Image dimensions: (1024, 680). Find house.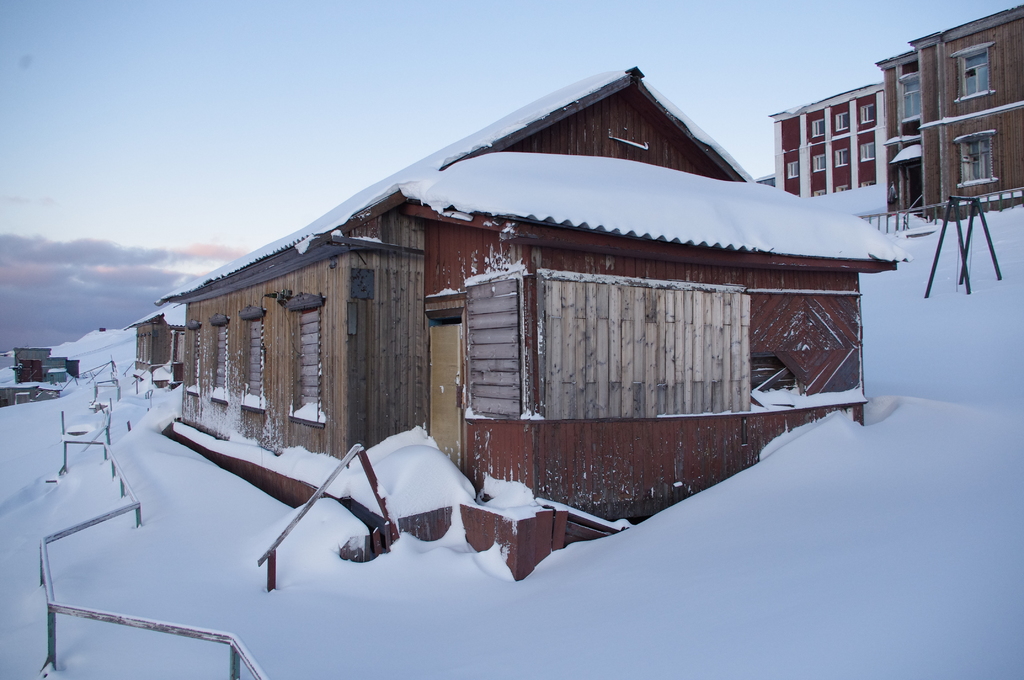
{"x1": 767, "y1": 81, "x2": 881, "y2": 198}.
